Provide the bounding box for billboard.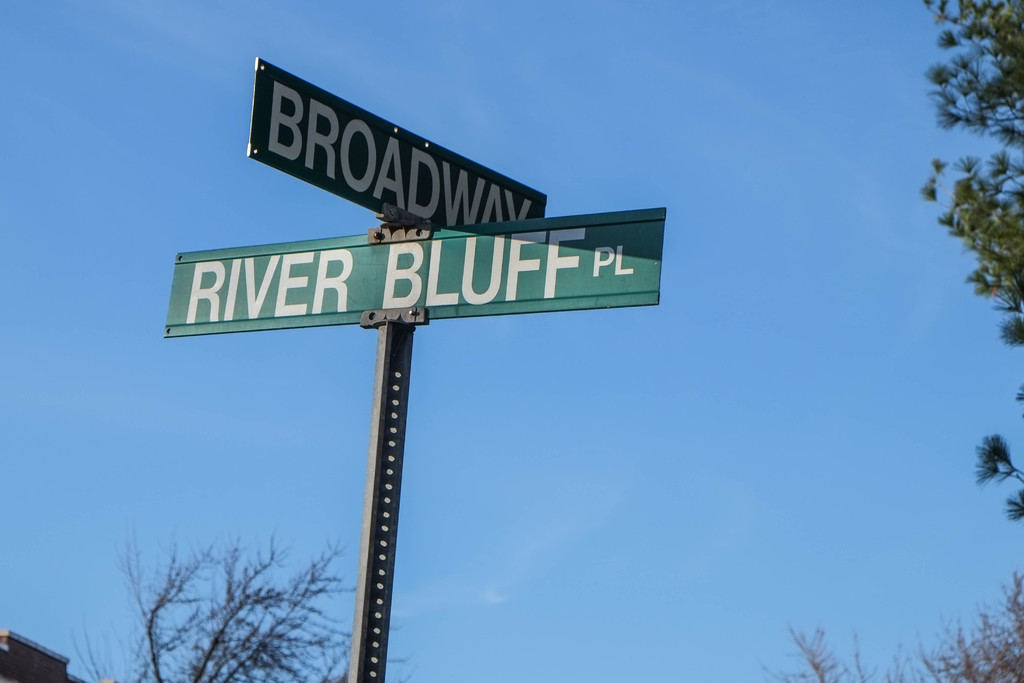
166:225:664:327.
